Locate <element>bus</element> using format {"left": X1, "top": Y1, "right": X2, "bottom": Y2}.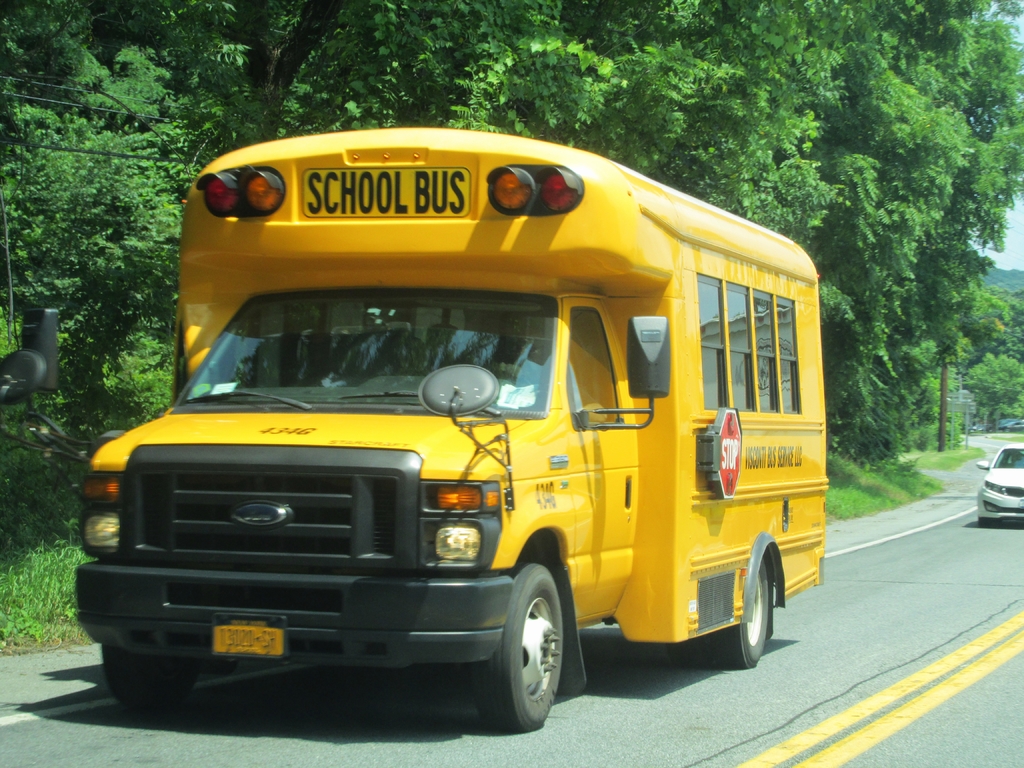
{"left": 75, "top": 122, "right": 828, "bottom": 733}.
